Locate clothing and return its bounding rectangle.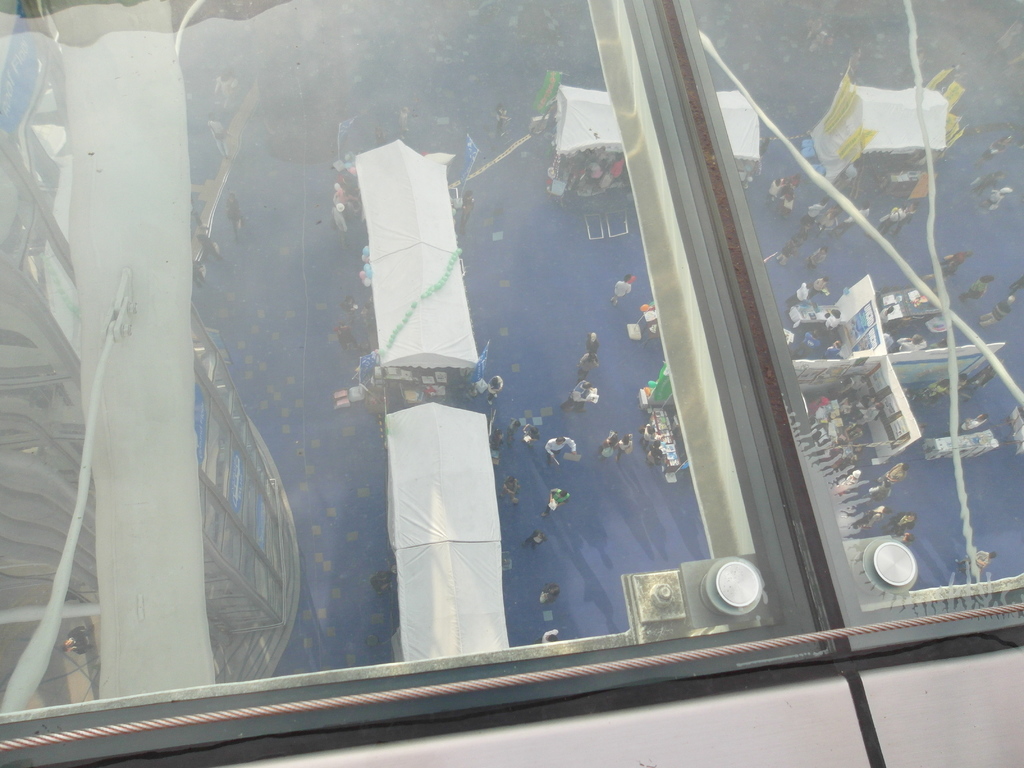
589,332,595,349.
